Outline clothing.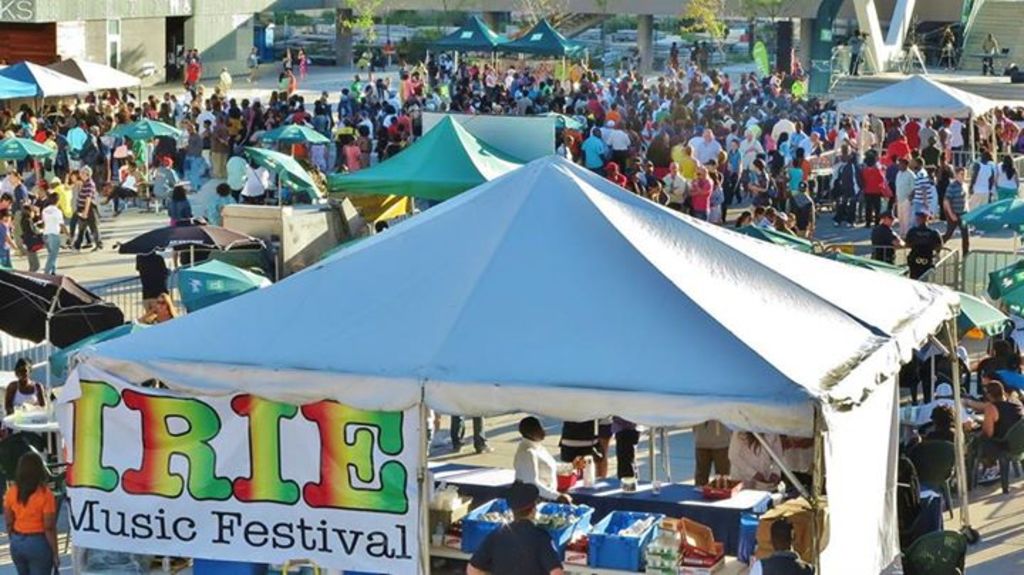
Outline: pyautogui.locateOnScreen(694, 418, 734, 484).
